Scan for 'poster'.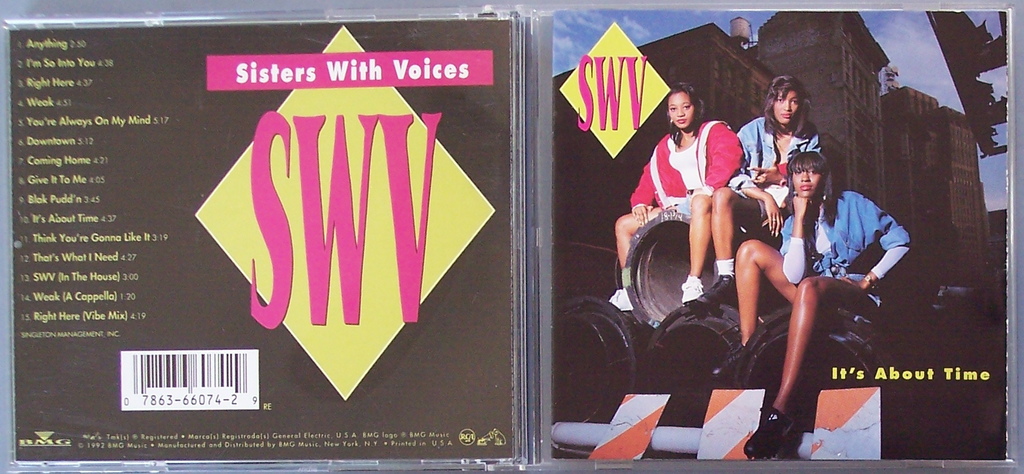
Scan result: Rect(548, 5, 1011, 462).
